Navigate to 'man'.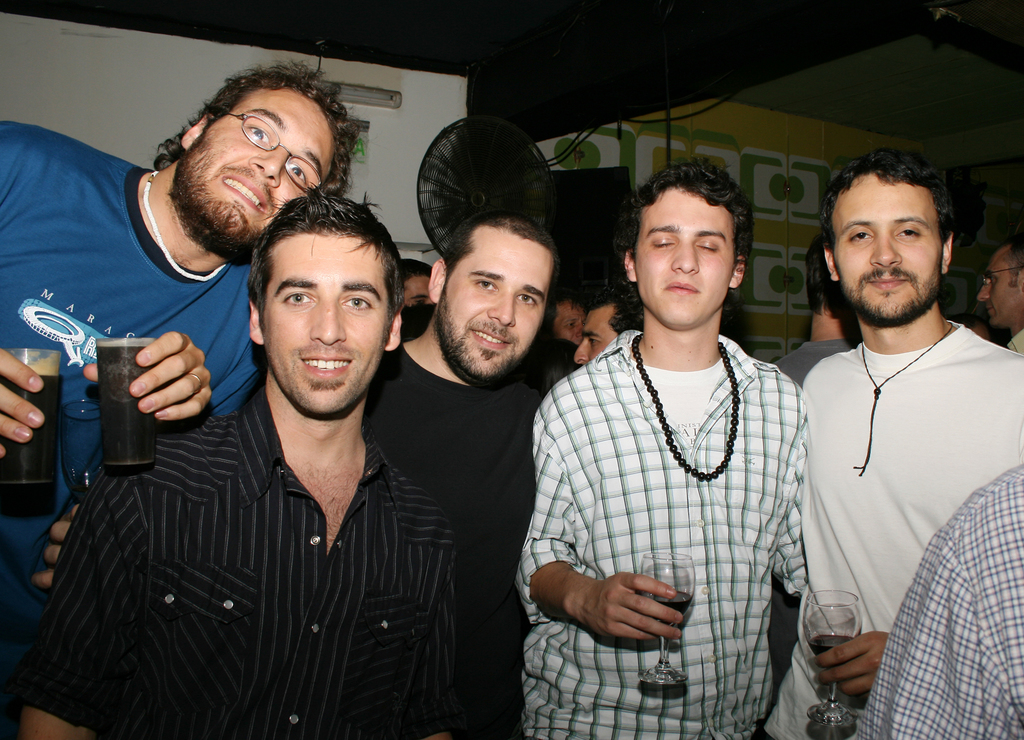
Navigation target: rect(771, 252, 871, 426).
